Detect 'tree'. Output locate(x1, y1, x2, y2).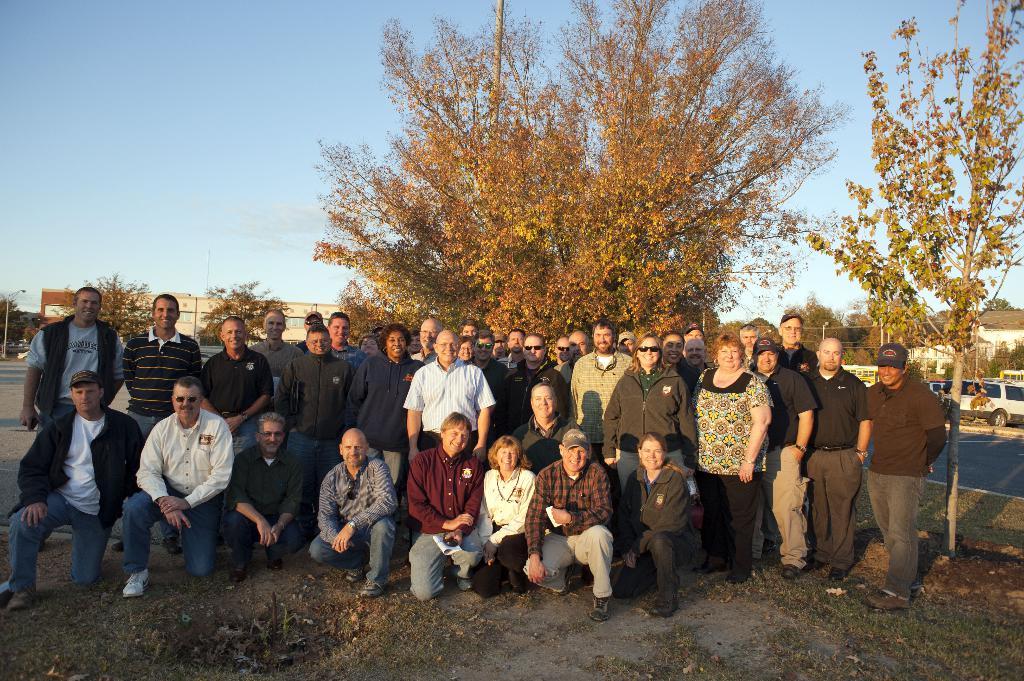
locate(50, 267, 158, 346).
